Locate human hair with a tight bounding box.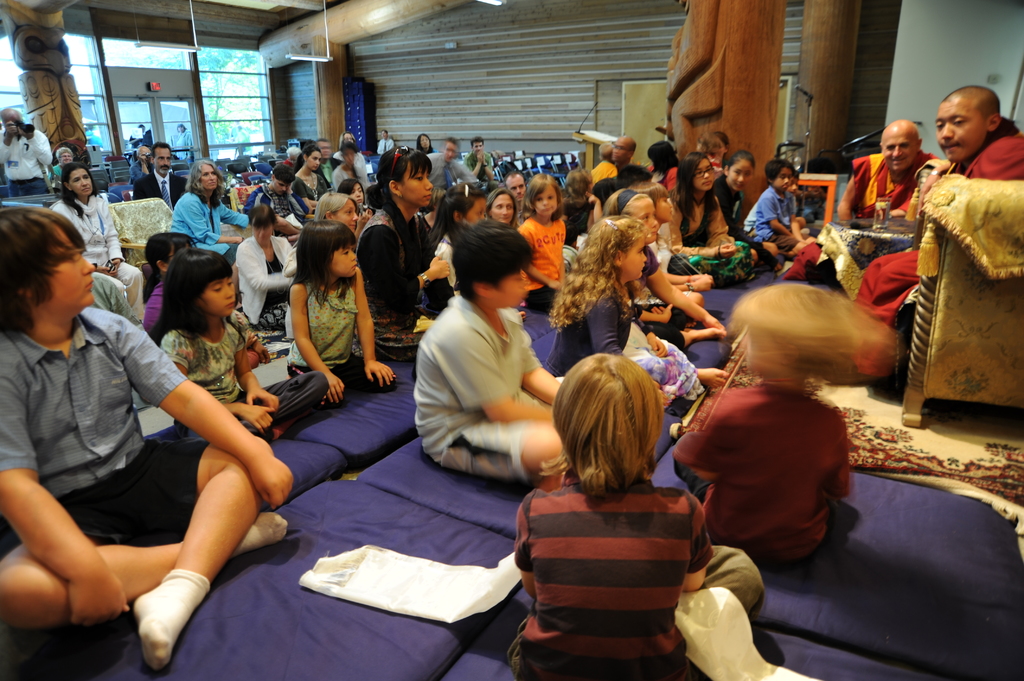
locate(376, 146, 437, 285).
